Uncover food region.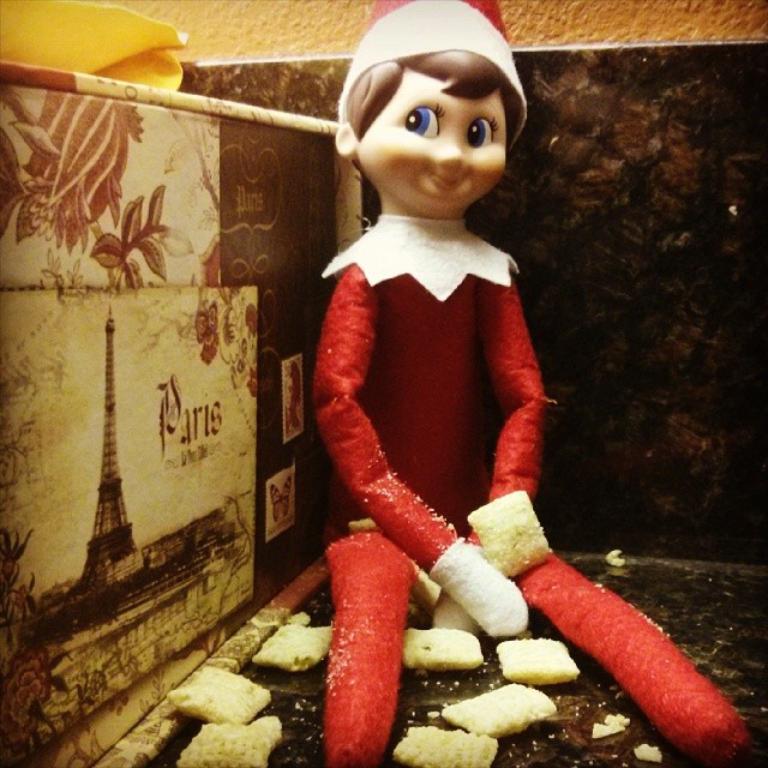
Uncovered: l=250, t=614, r=334, b=672.
